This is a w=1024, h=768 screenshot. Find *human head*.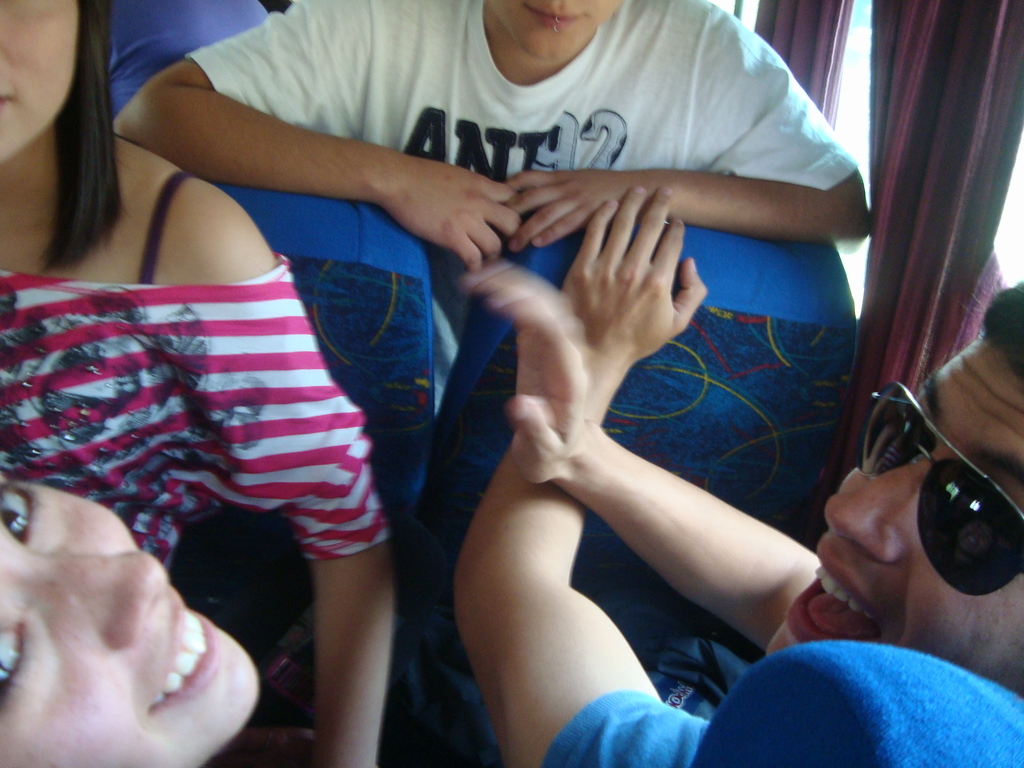
Bounding box: <bbox>797, 332, 1023, 701</bbox>.
